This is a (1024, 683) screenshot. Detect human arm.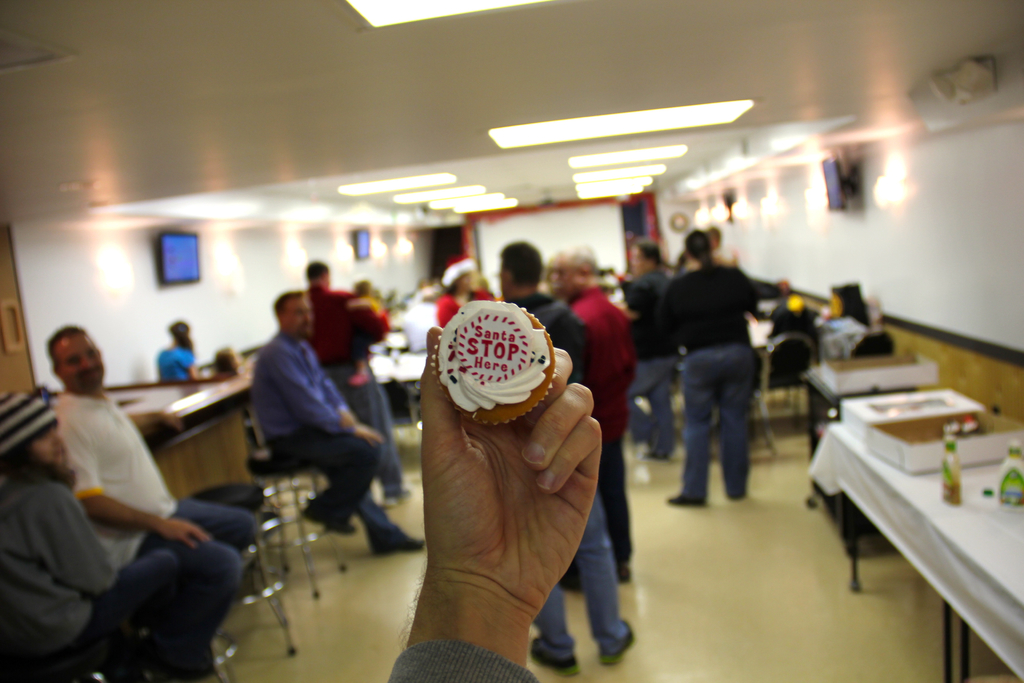
174 347 200 378.
